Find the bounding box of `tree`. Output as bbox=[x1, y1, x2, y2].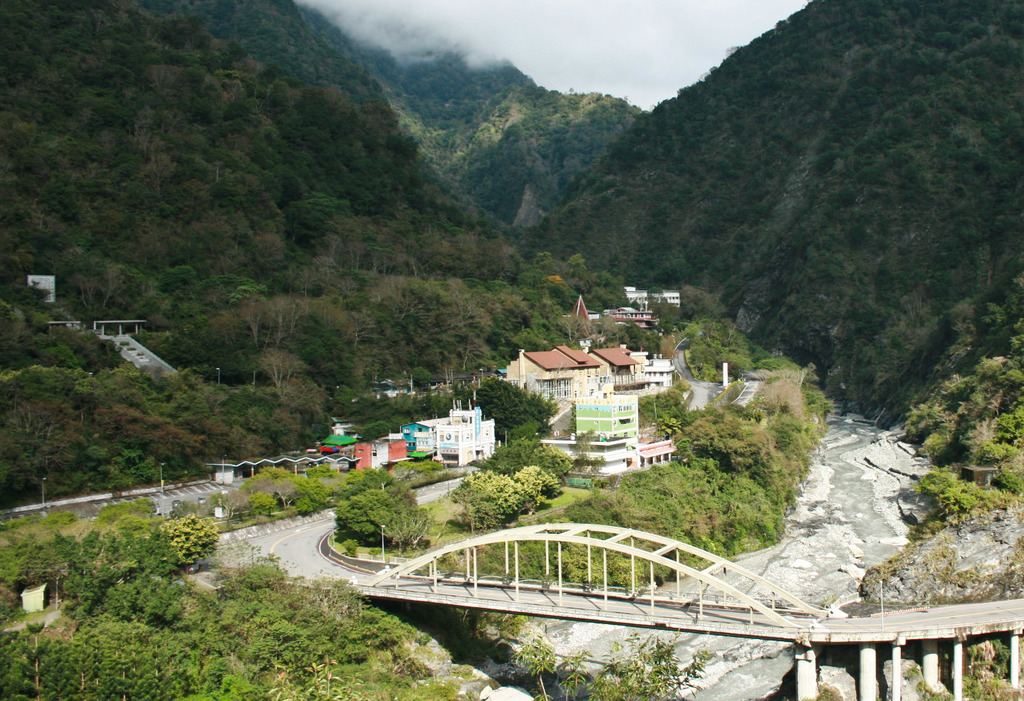
bbox=[634, 386, 681, 416].
